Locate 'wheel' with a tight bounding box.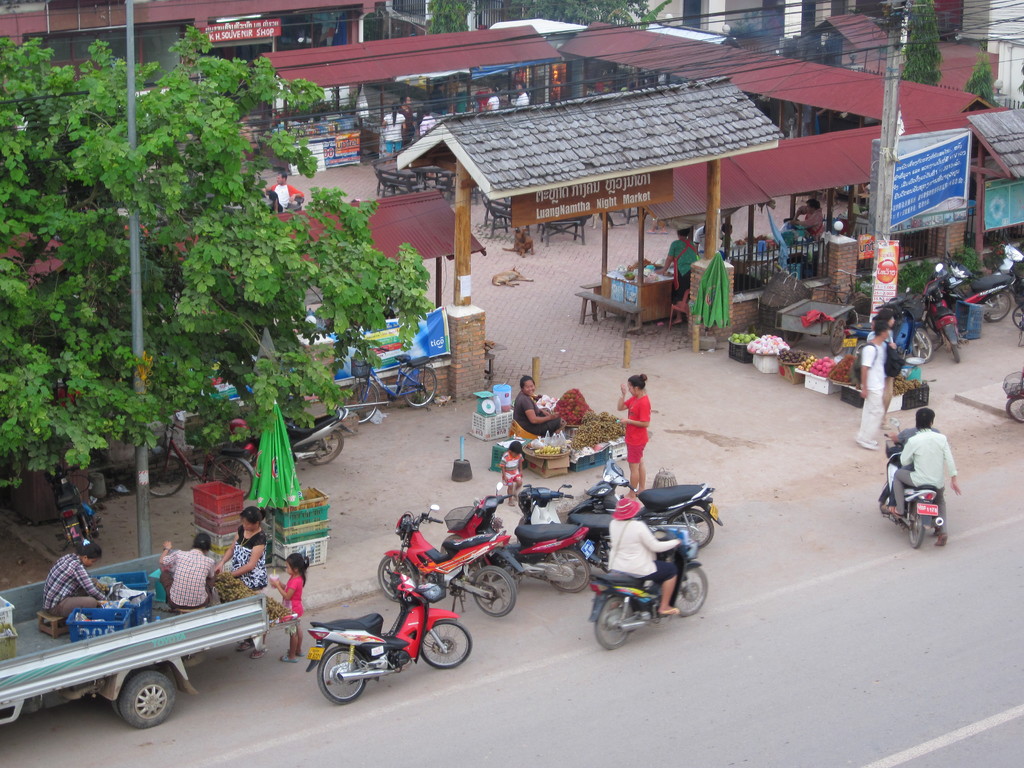
120 675 172 726.
